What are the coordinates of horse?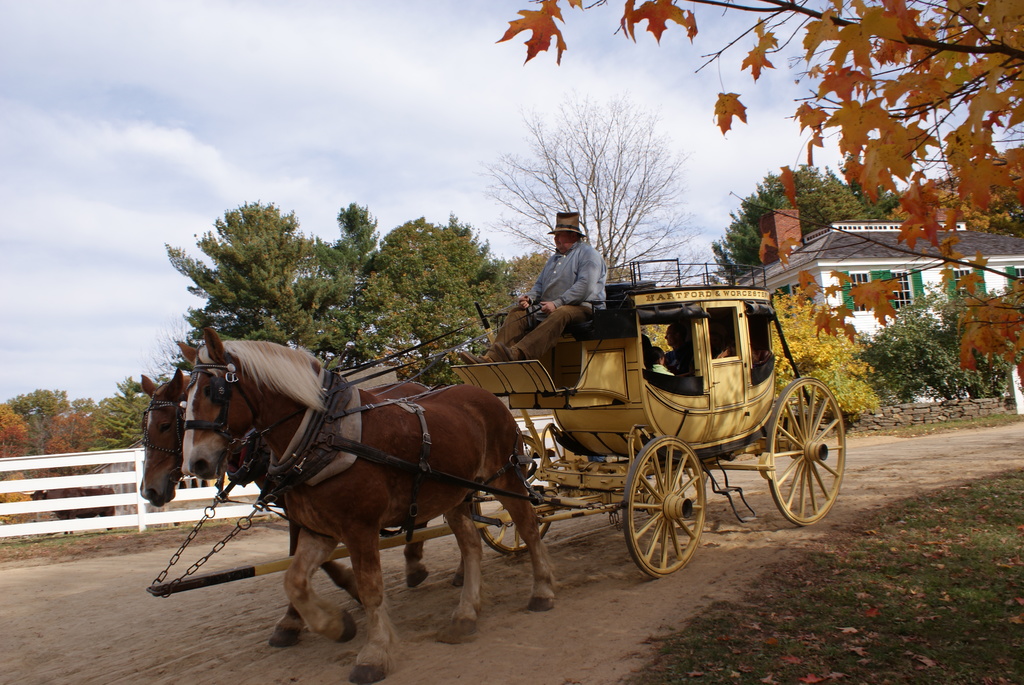
138,361,480,650.
